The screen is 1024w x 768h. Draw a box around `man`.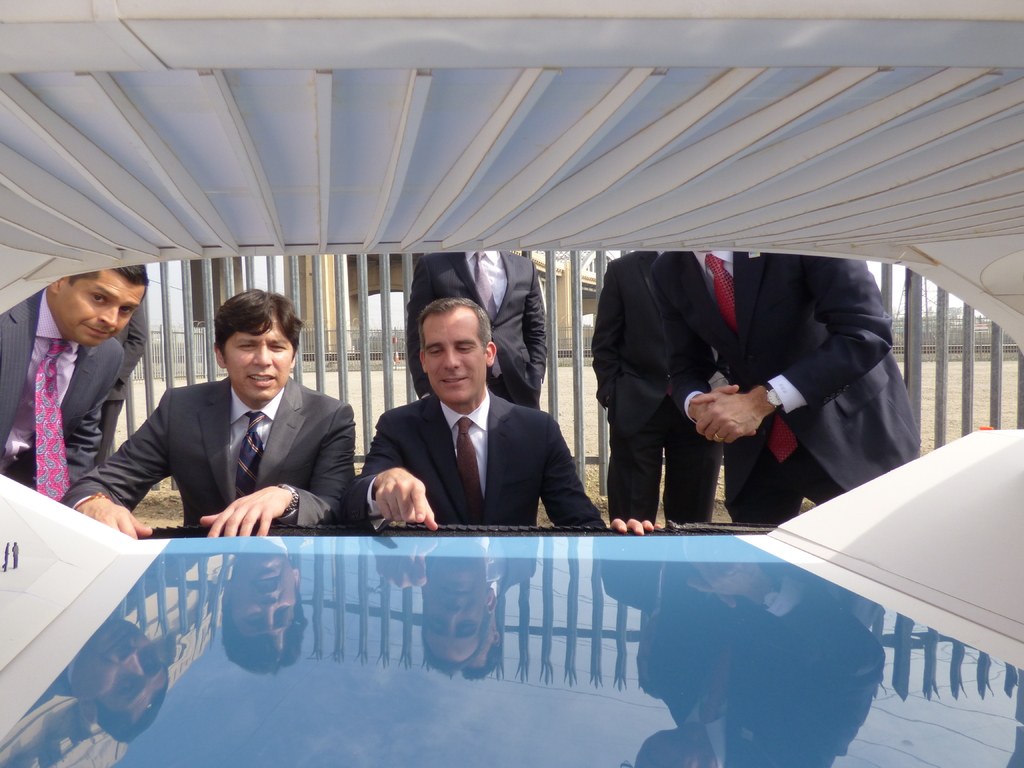
[x1=636, y1=242, x2=924, y2=531].
